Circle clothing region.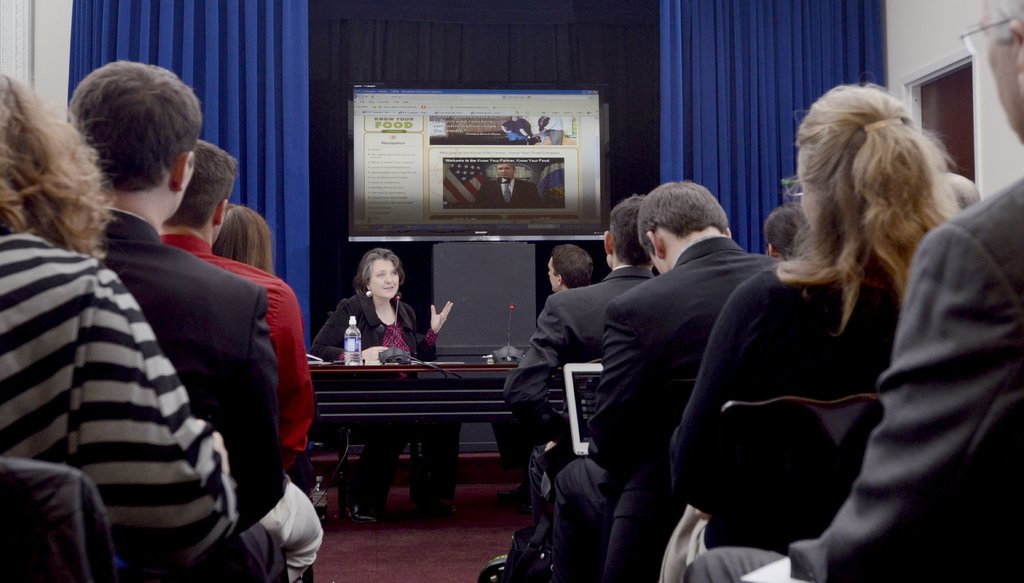
Region: l=311, t=296, r=443, b=499.
